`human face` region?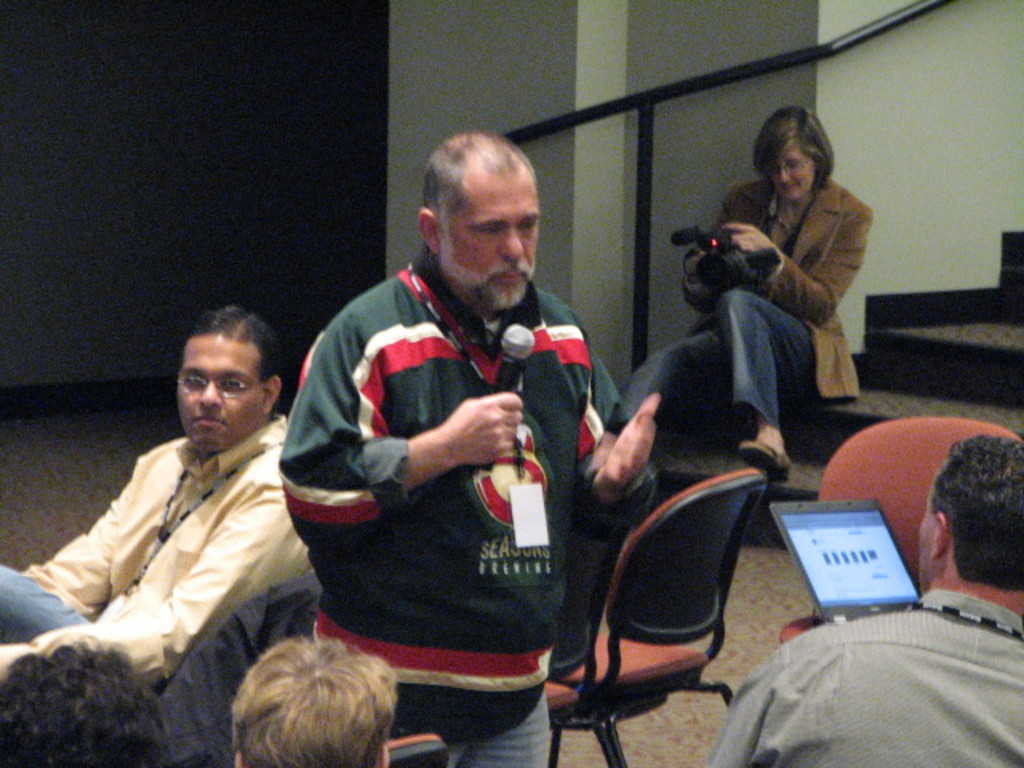
bbox(174, 334, 264, 446)
